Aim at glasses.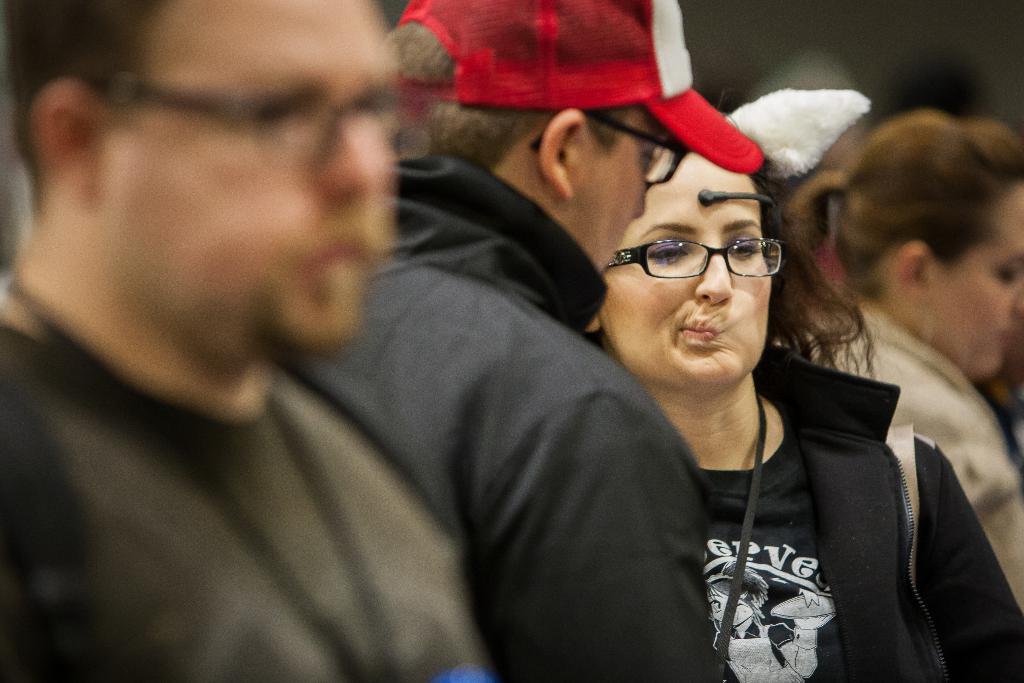
Aimed at bbox(529, 111, 687, 186).
